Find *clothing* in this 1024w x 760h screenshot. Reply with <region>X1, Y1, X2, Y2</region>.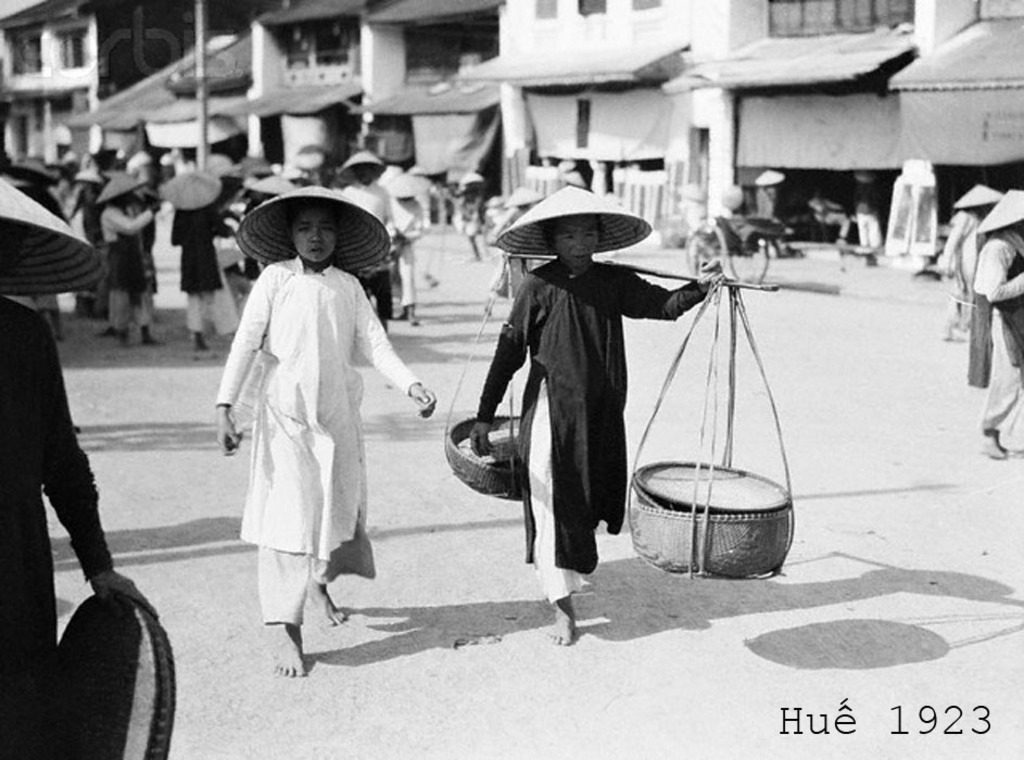
<region>100, 203, 159, 331</region>.
